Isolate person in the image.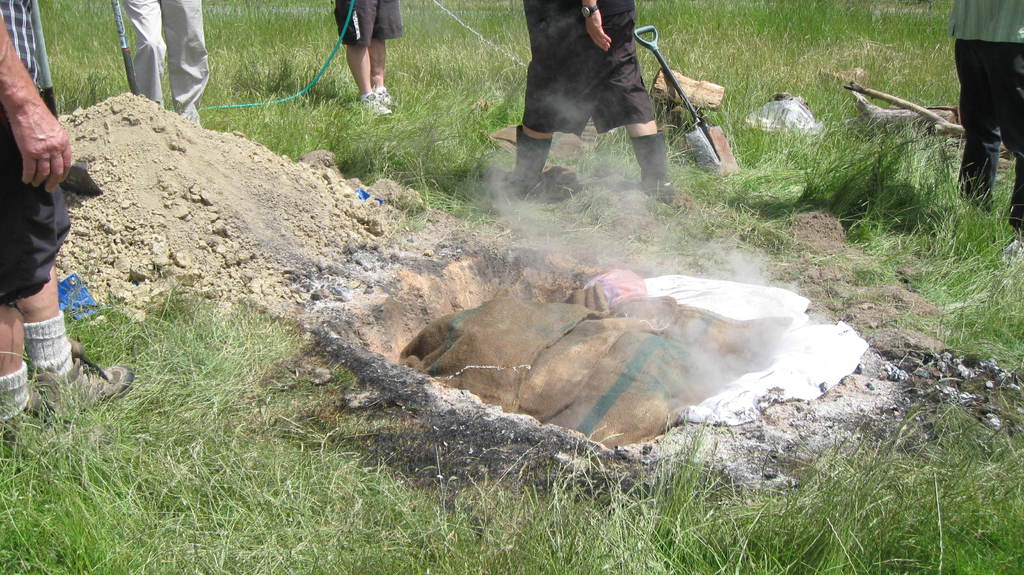
Isolated region: <box>109,0,204,127</box>.
